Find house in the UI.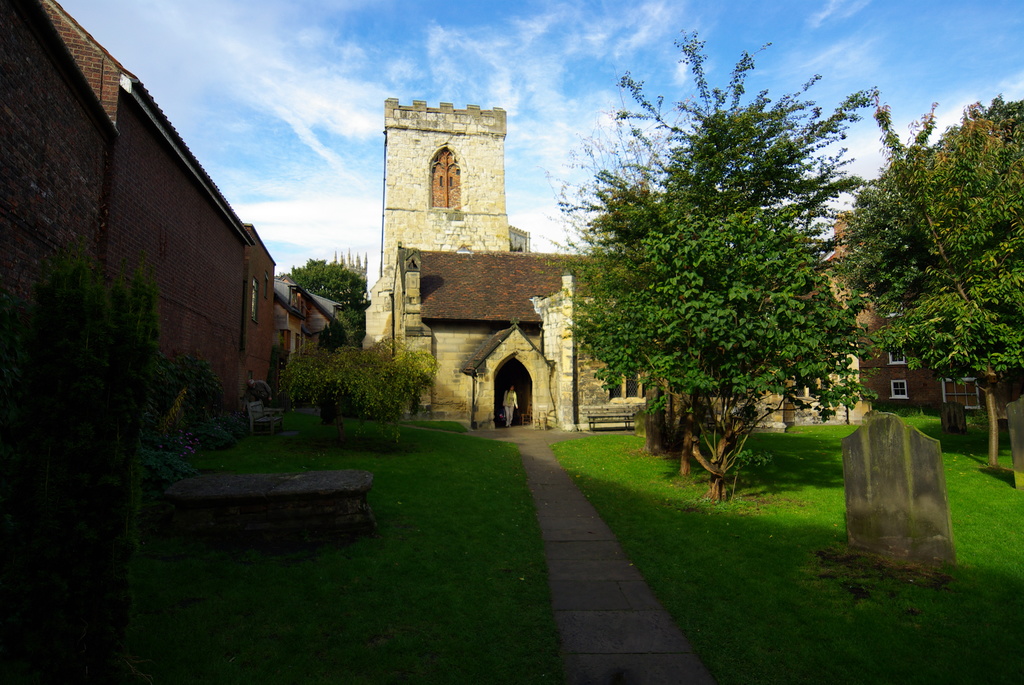
UI element at rect(252, 230, 269, 417).
